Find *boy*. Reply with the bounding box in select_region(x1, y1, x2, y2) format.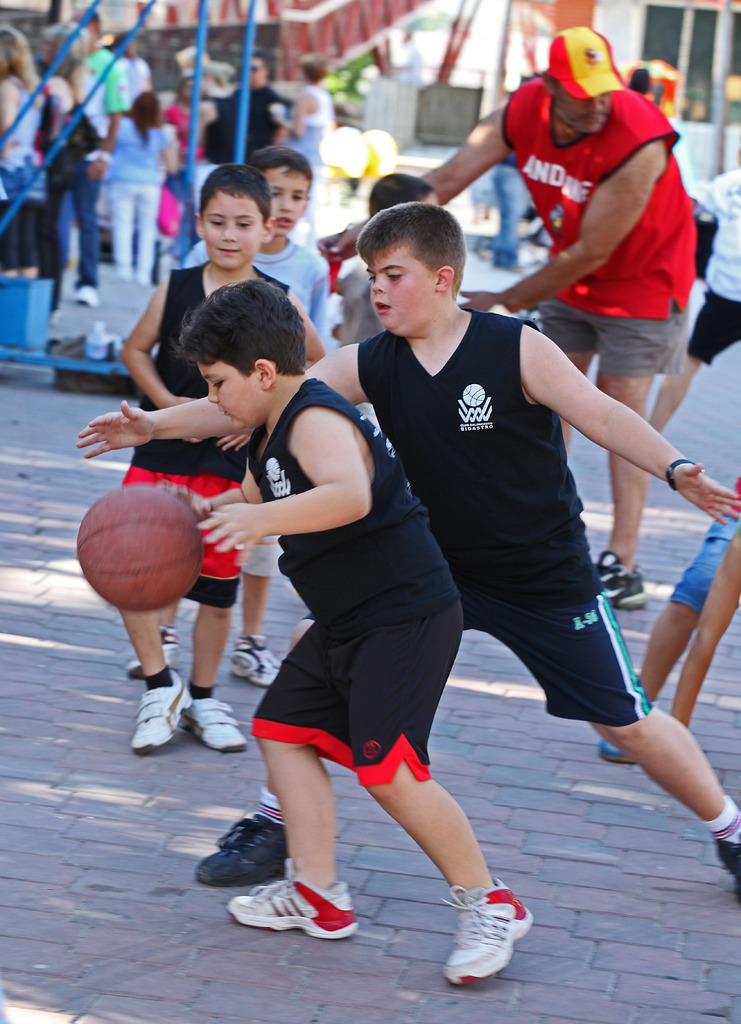
select_region(121, 168, 328, 750).
